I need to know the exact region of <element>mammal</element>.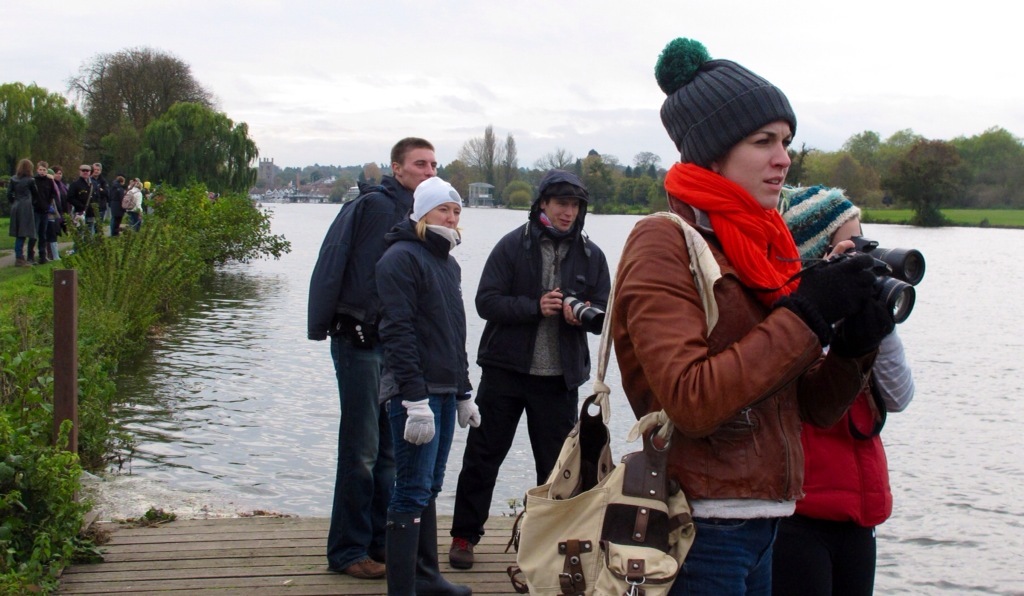
Region: (377, 177, 480, 595).
